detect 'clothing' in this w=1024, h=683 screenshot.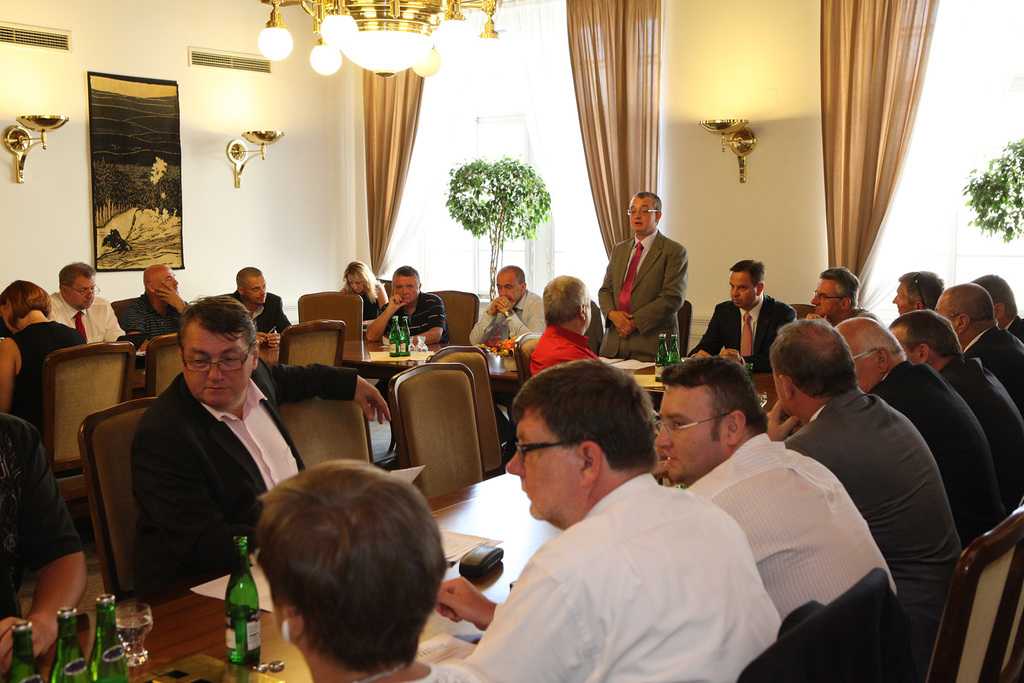
Detection: (608, 203, 712, 371).
